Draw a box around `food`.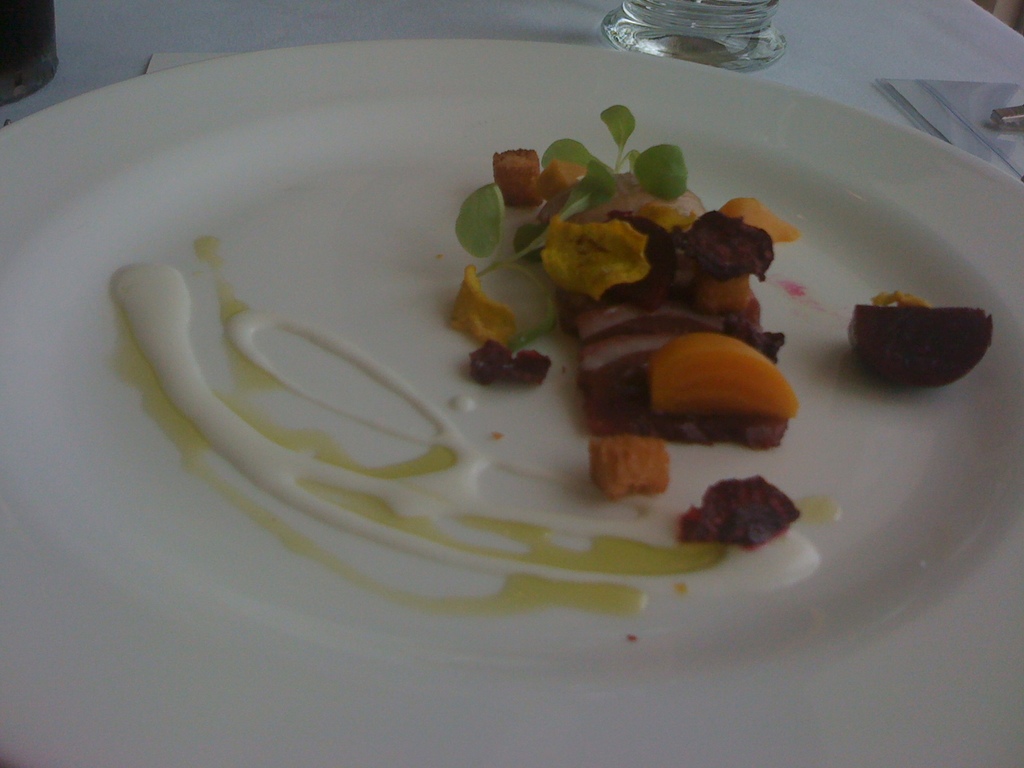
detection(454, 100, 689, 348).
